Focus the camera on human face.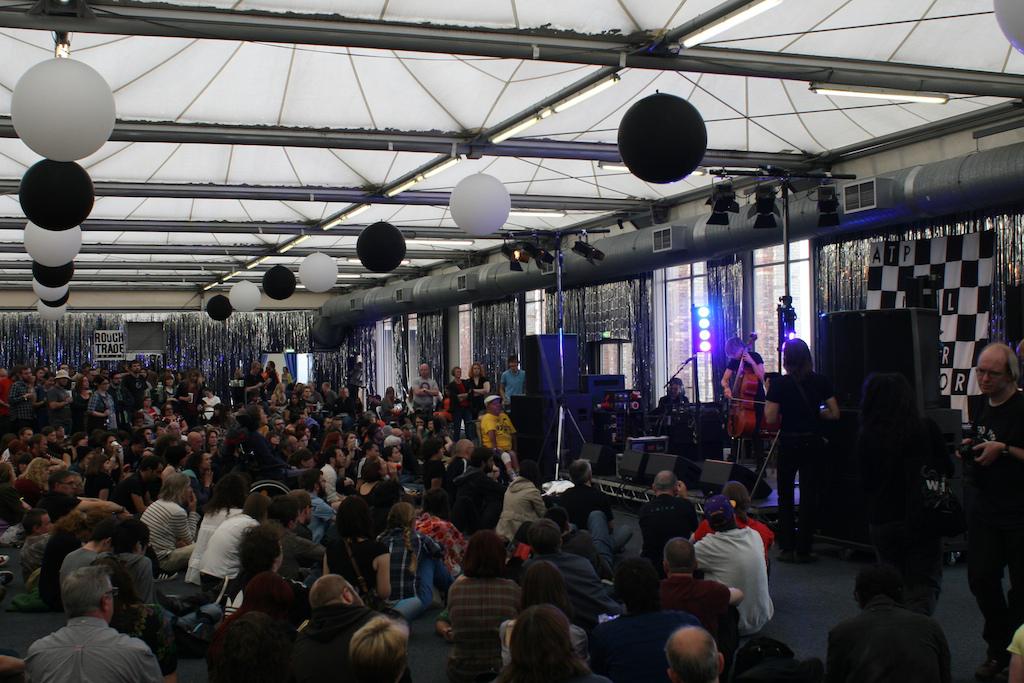
Focus region: box(974, 354, 1004, 394).
